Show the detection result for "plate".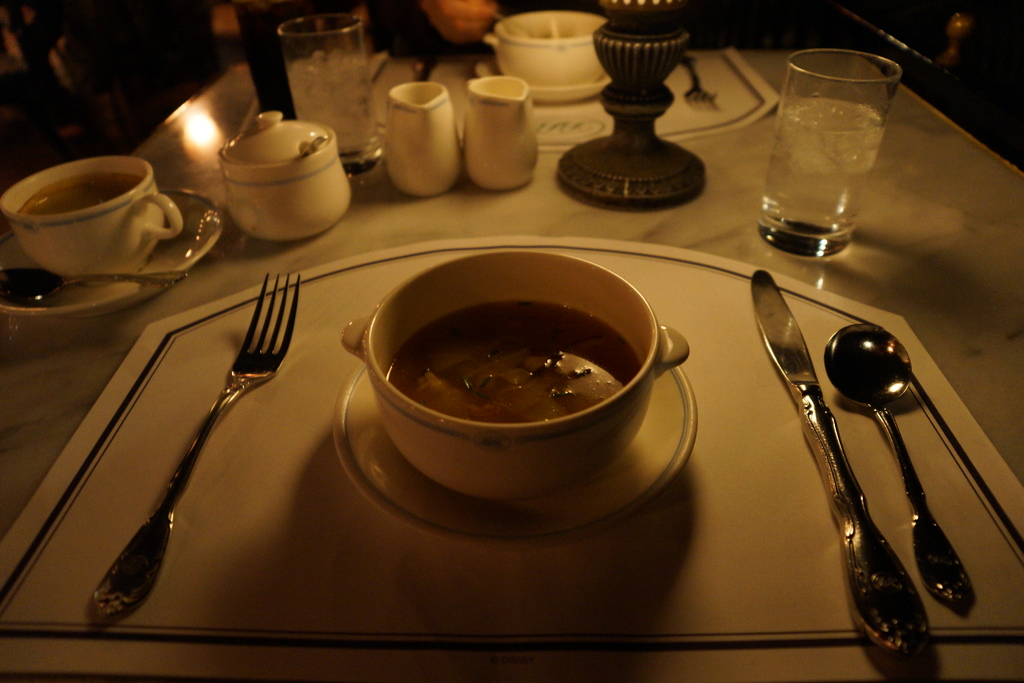
(x1=332, y1=361, x2=698, y2=553).
